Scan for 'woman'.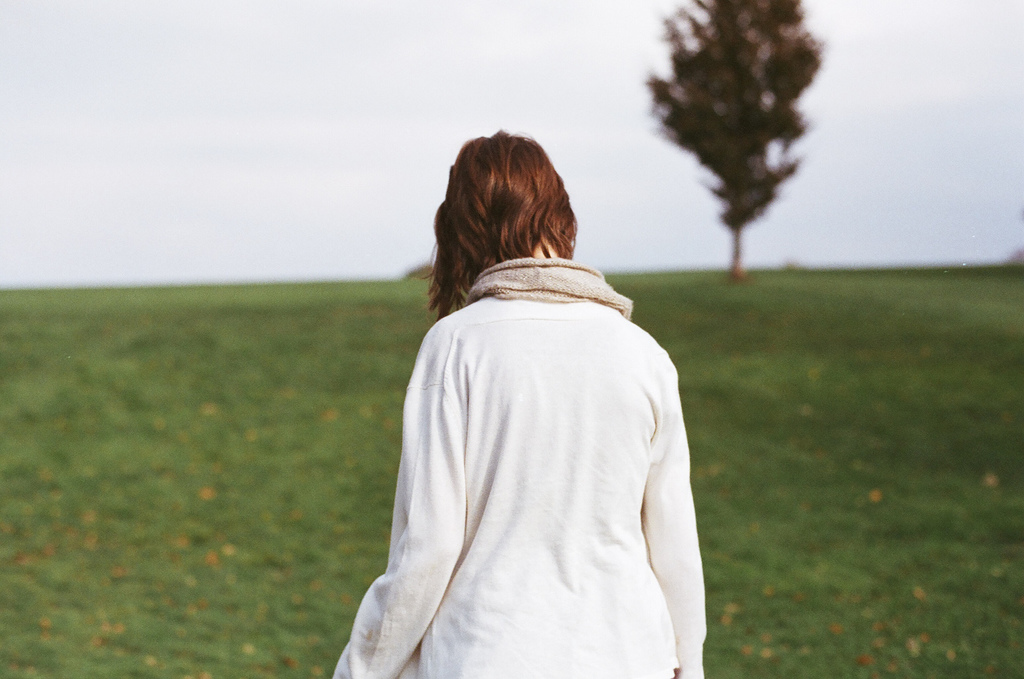
Scan result: (left=313, top=139, right=705, bottom=677).
